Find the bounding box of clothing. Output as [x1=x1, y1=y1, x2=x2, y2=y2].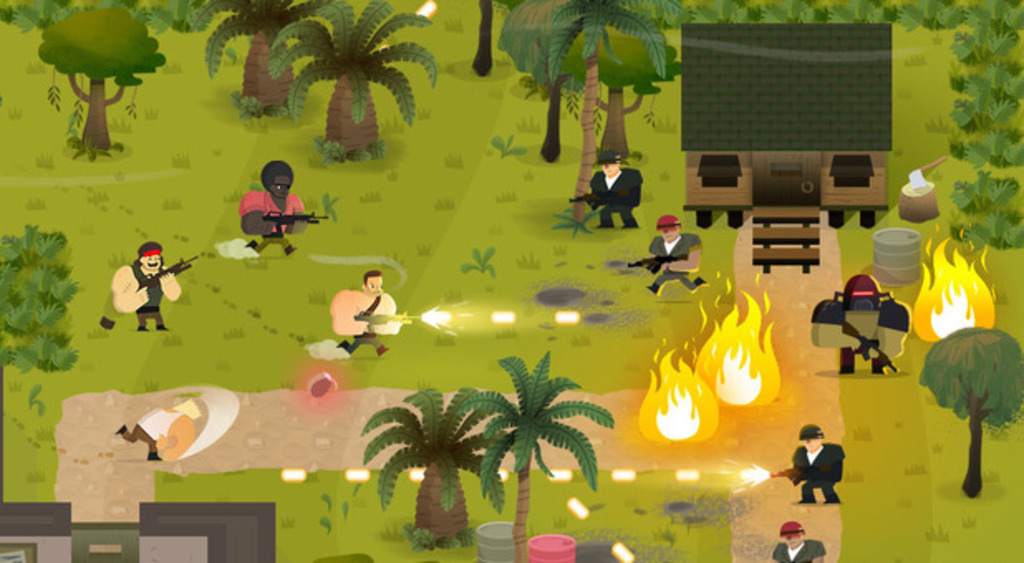
[x1=807, y1=293, x2=913, y2=369].
